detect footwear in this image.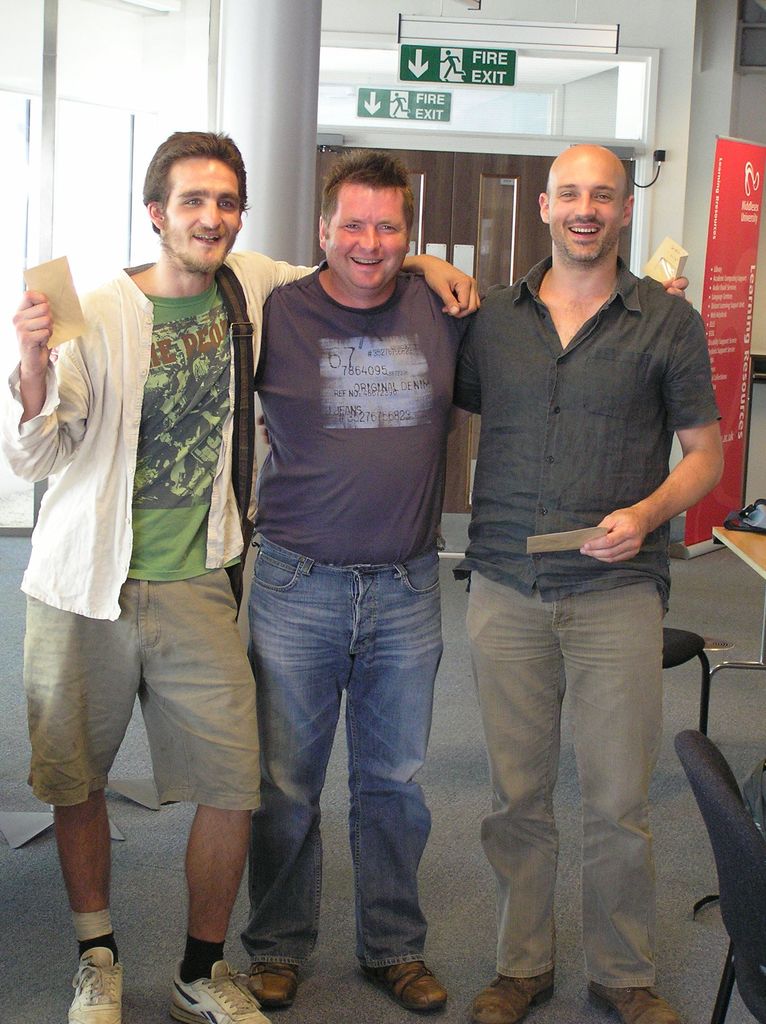
Detection: [370,954,443,1016].
